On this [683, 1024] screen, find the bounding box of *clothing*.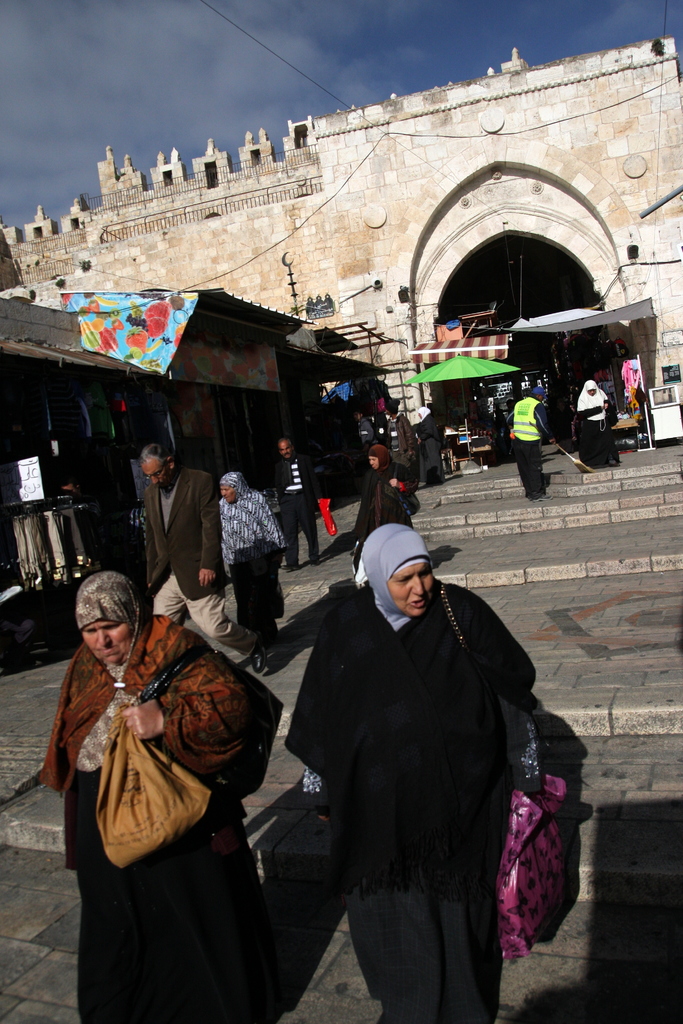
Bounding box: x1=509 y1=400 x2=550 y2=496.
